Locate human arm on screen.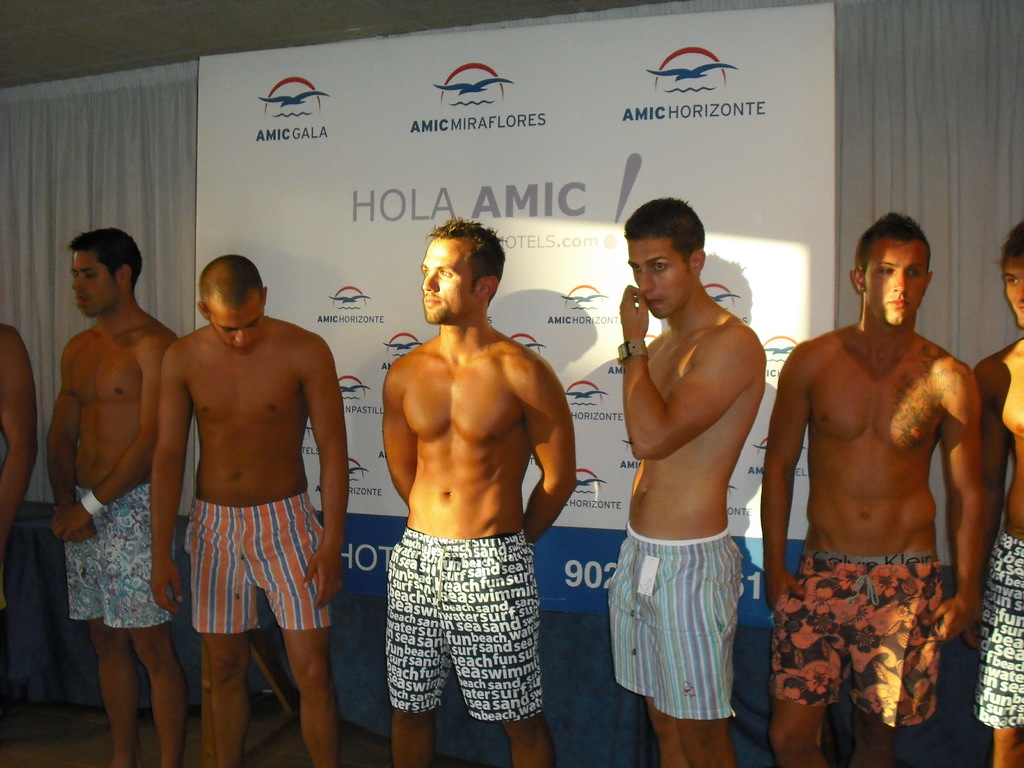
On screen at {"left": 757, "top": 344, "right": 818, "bottom": 621}.
